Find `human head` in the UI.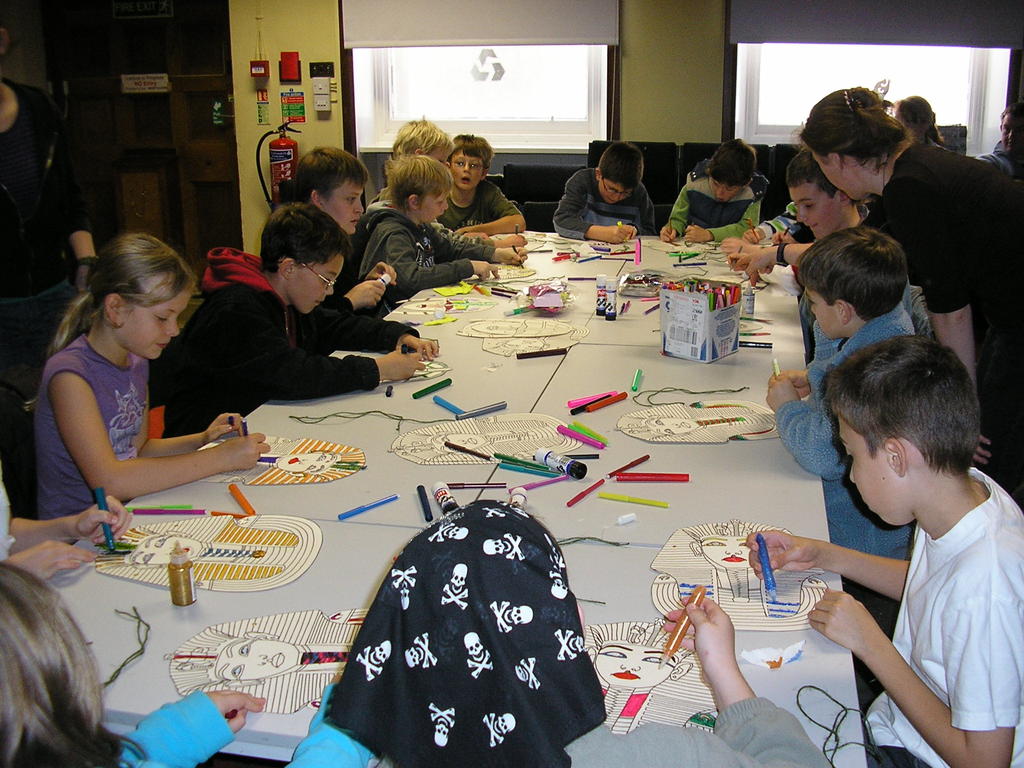
UI element at (x1=689, y1=529, x2=757, y2=573).
